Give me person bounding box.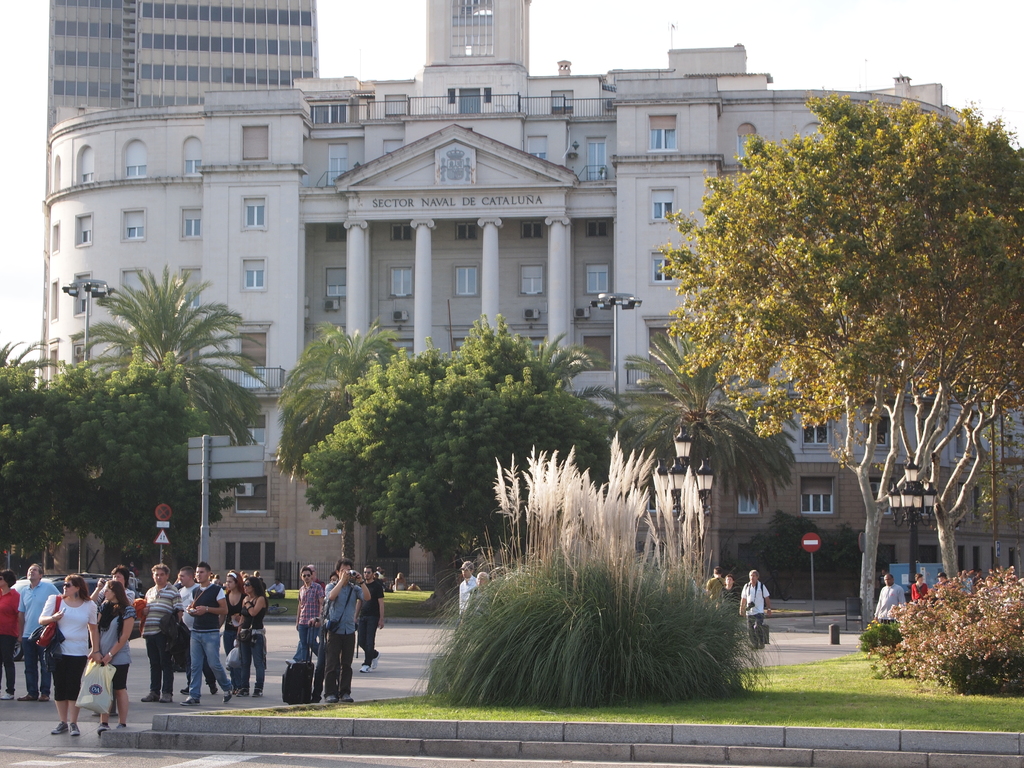
x1=908 y1=564 x2=932 y2=597.
